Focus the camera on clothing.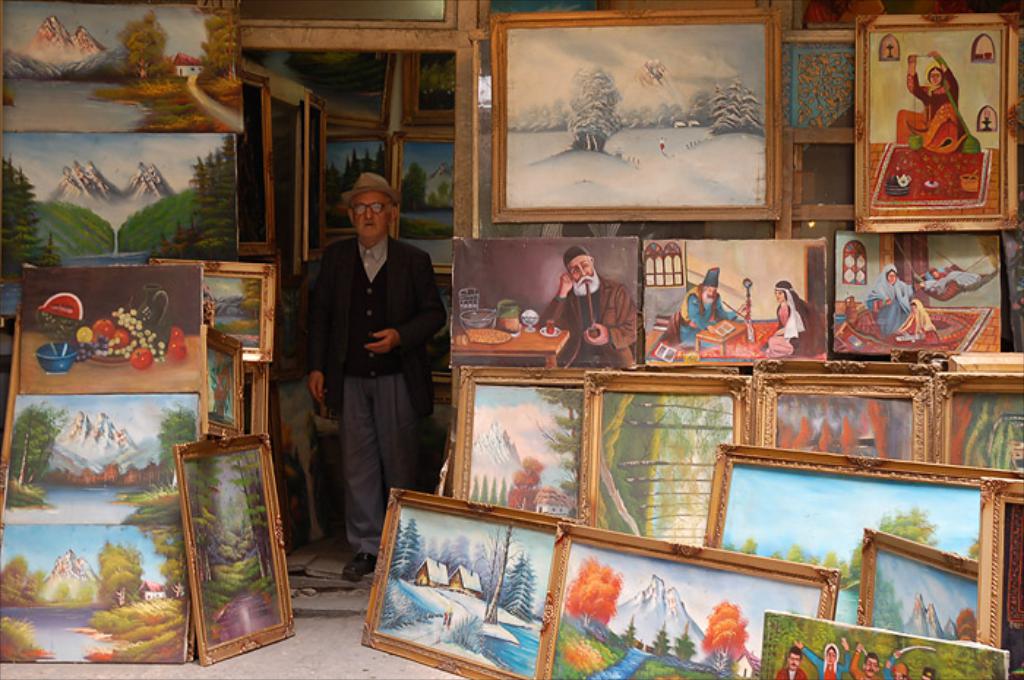
Focus region: 897, 70, 971, 156.
